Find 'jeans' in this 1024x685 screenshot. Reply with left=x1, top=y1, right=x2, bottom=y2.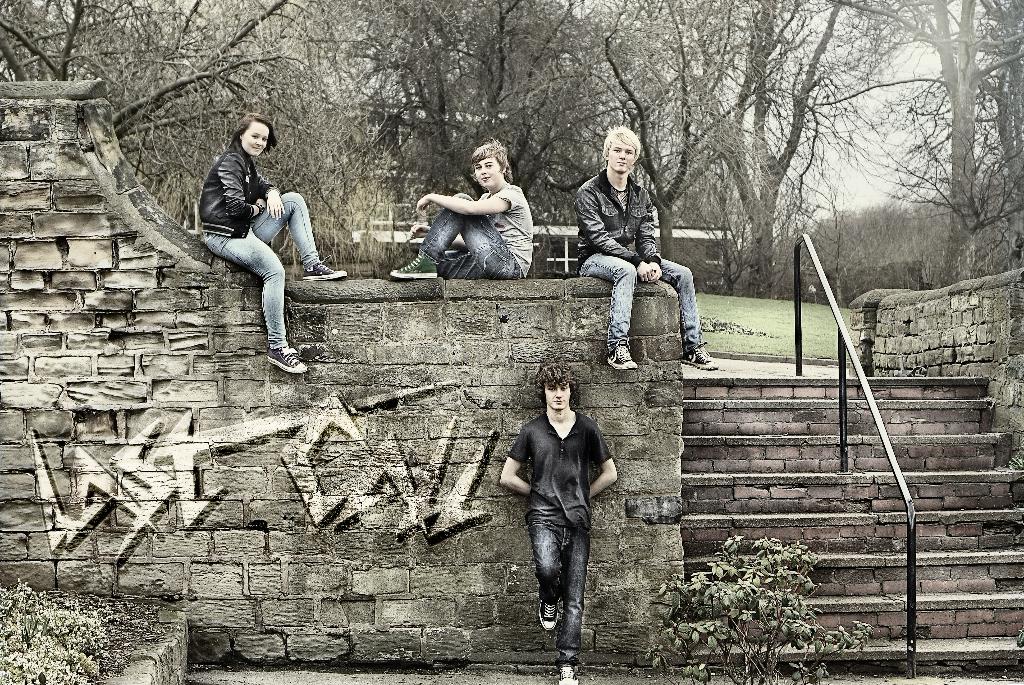
left=579, top=246, right=701, bottom=358.
